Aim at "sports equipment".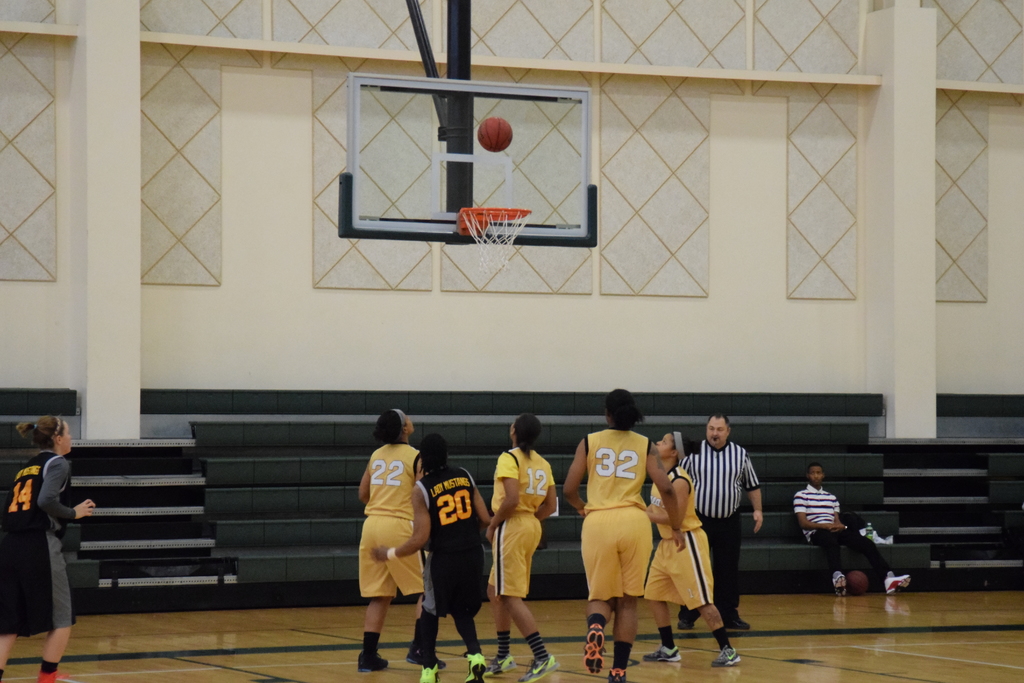
Aimed at region(355, 658, 389, 672).
